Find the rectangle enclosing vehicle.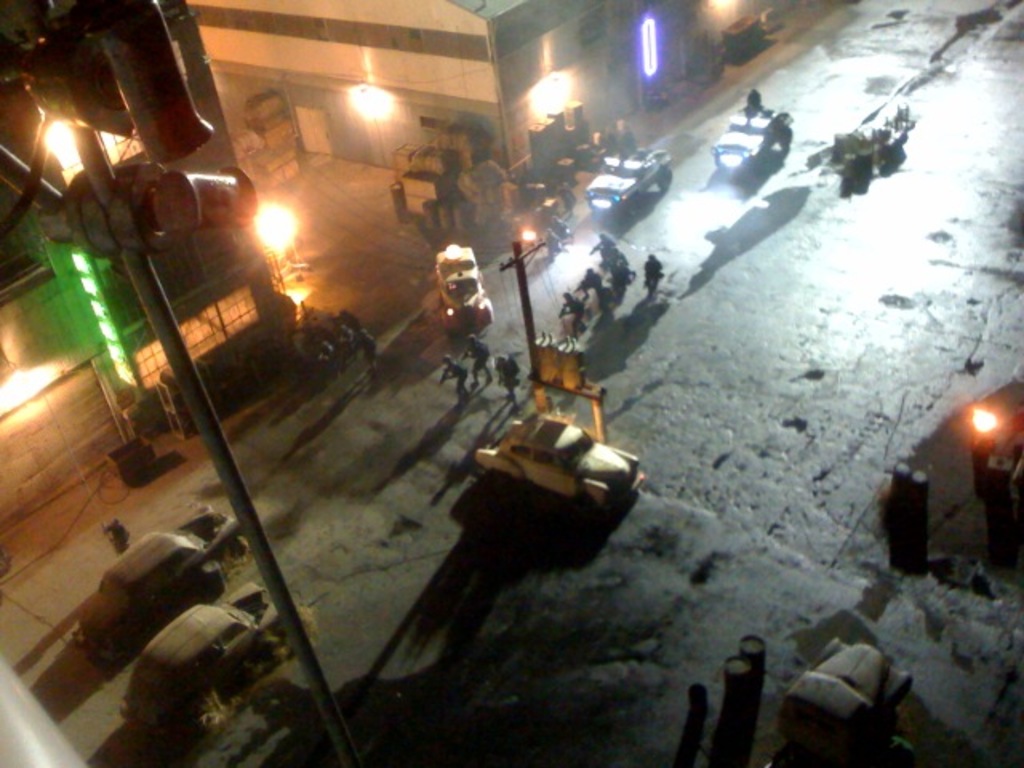
<box>586,146,677,221</box>.
